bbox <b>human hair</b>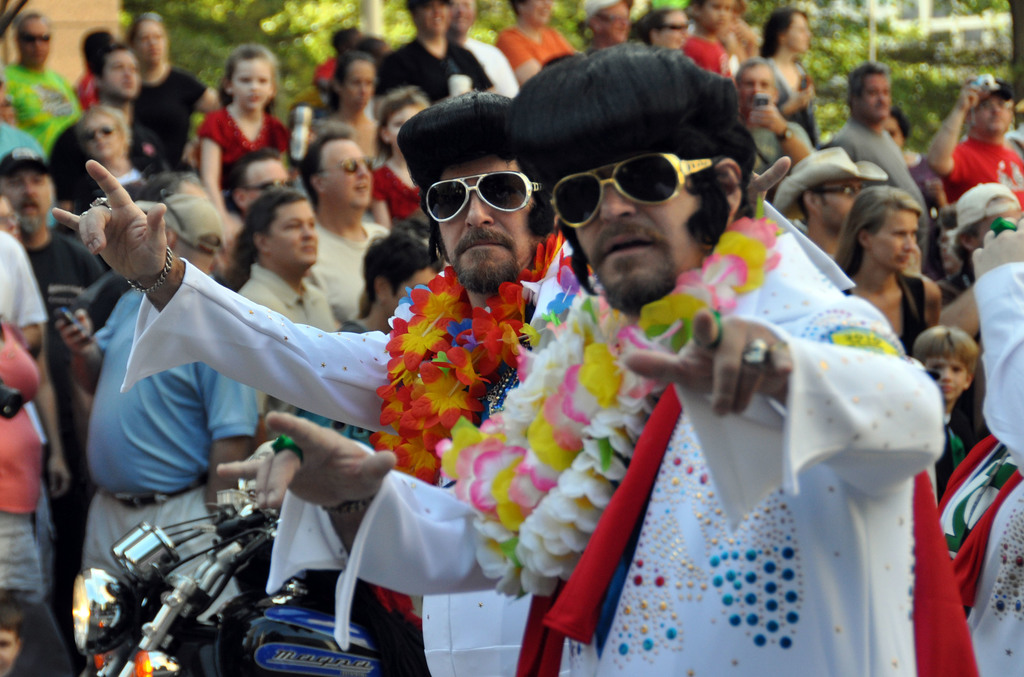
detection(333, 49, 378, 87)
